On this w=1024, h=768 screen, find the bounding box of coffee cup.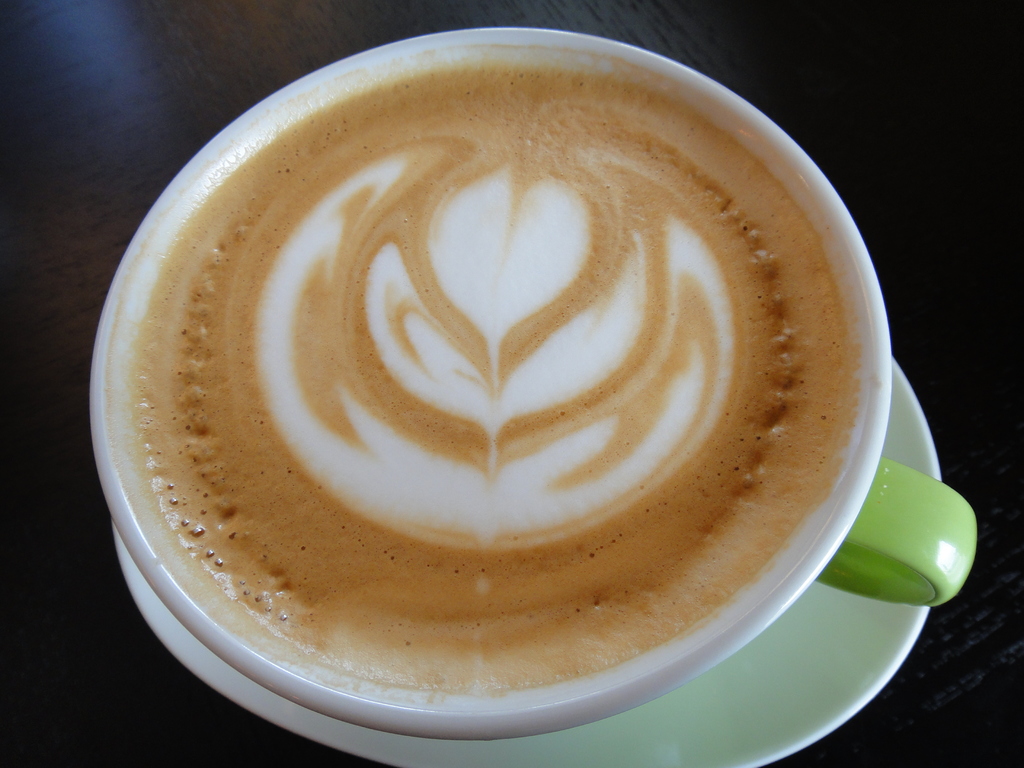
Bounding box: <bbox>86, 29, 982, 746</bbox>.
